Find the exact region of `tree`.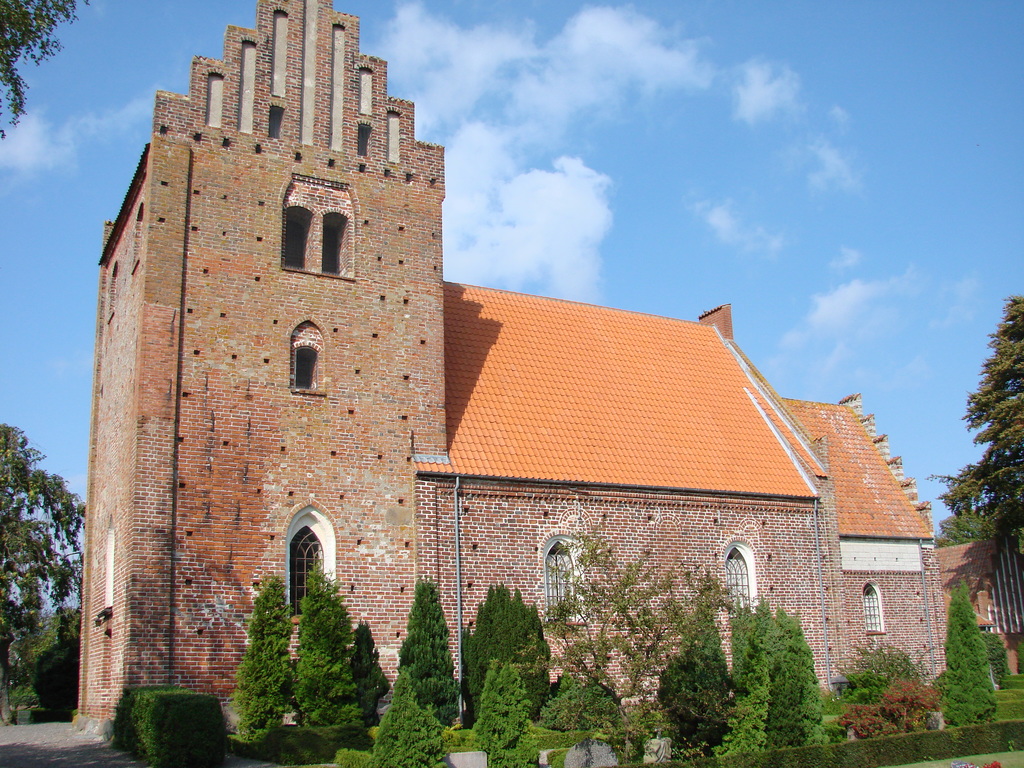
Exact region: {"x1": 0, "y1": 2, "x2": 90, "y2": 143}.
